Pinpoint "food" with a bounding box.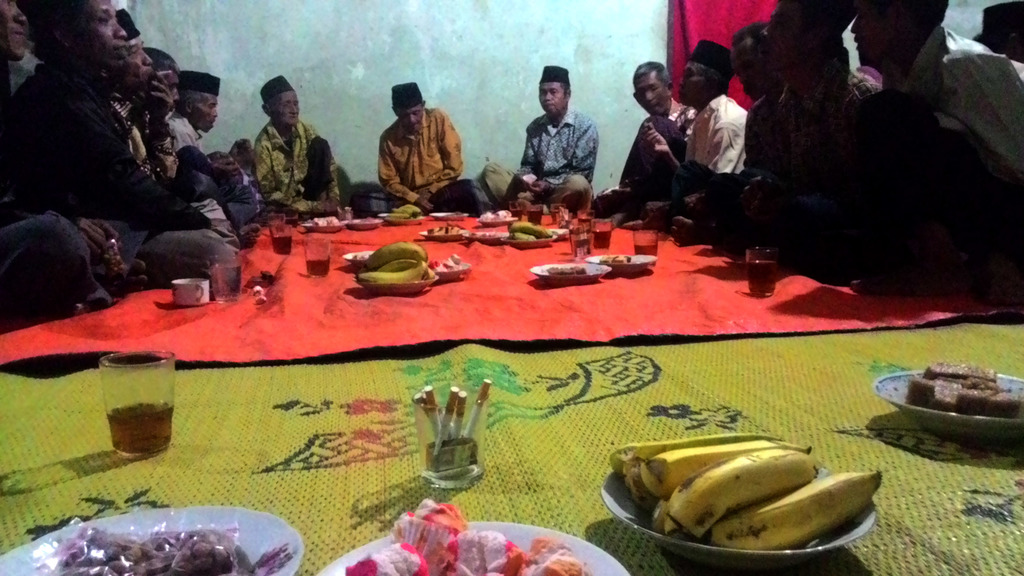
select_region(595, 253, 632, 269).
